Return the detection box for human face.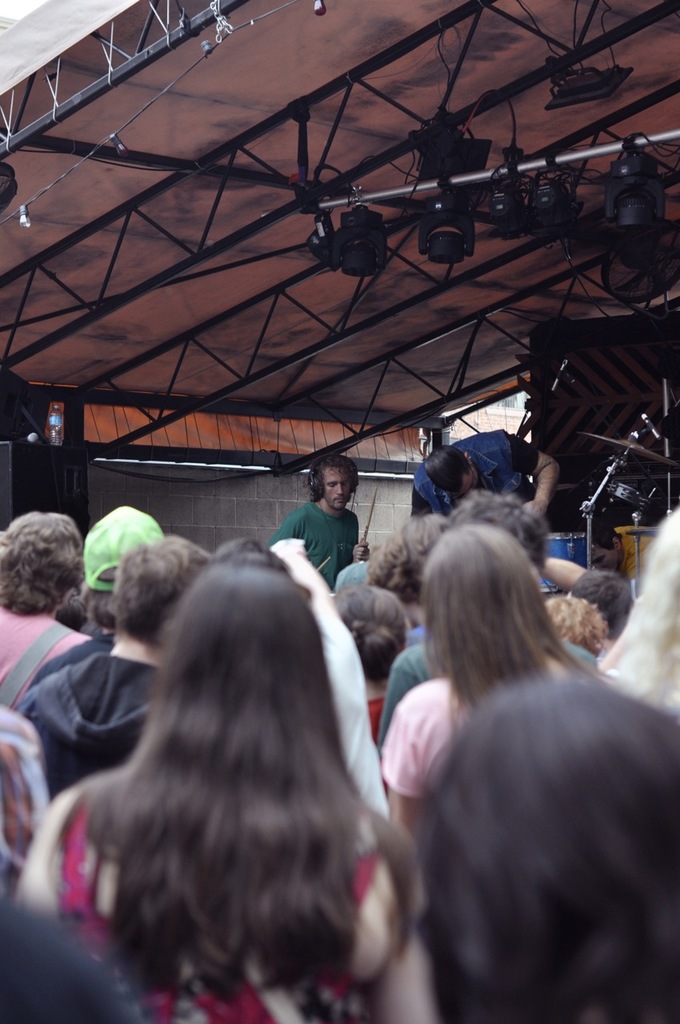
<bbox>322, 460, 352, 510</bbox>.
